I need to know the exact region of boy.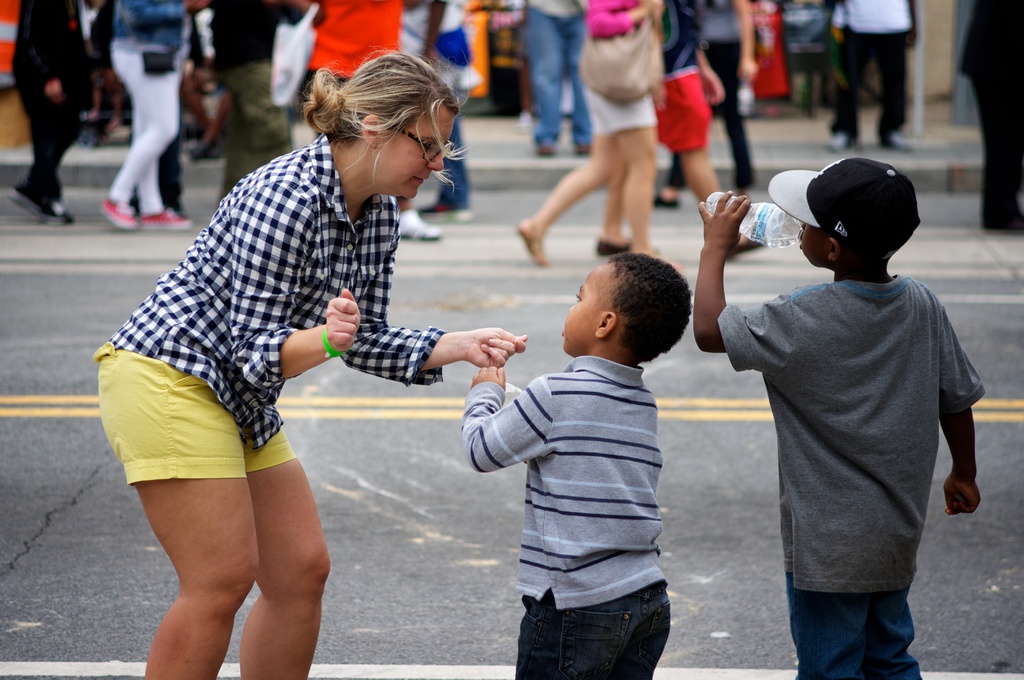
Region: bbox=(462, 252, 692, 679).
